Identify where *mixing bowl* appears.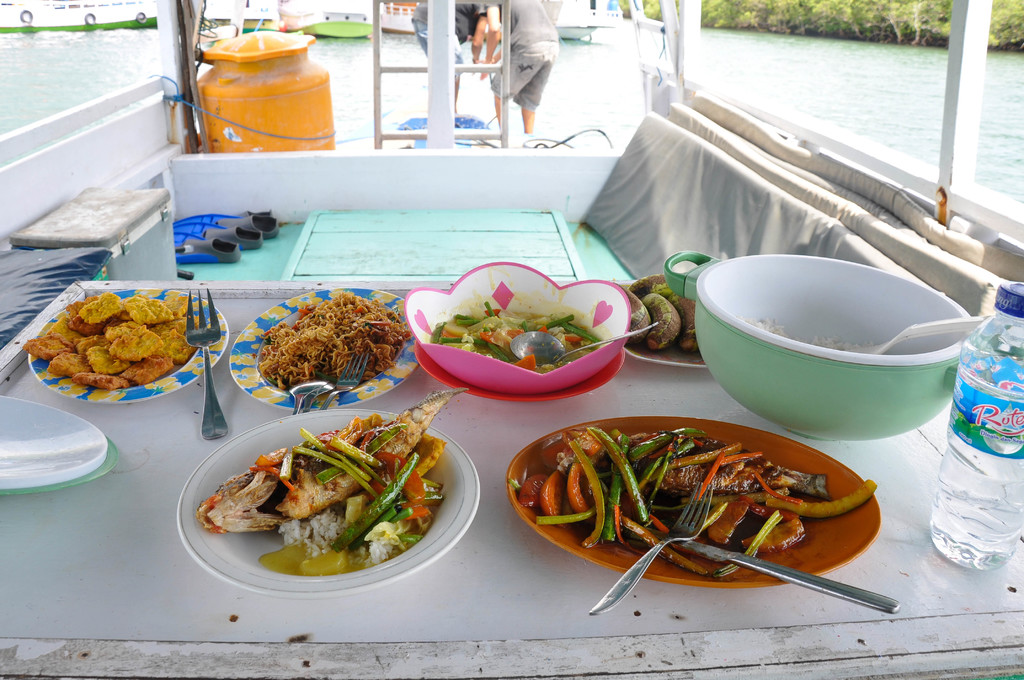
Appears at 404,261,634,397.
